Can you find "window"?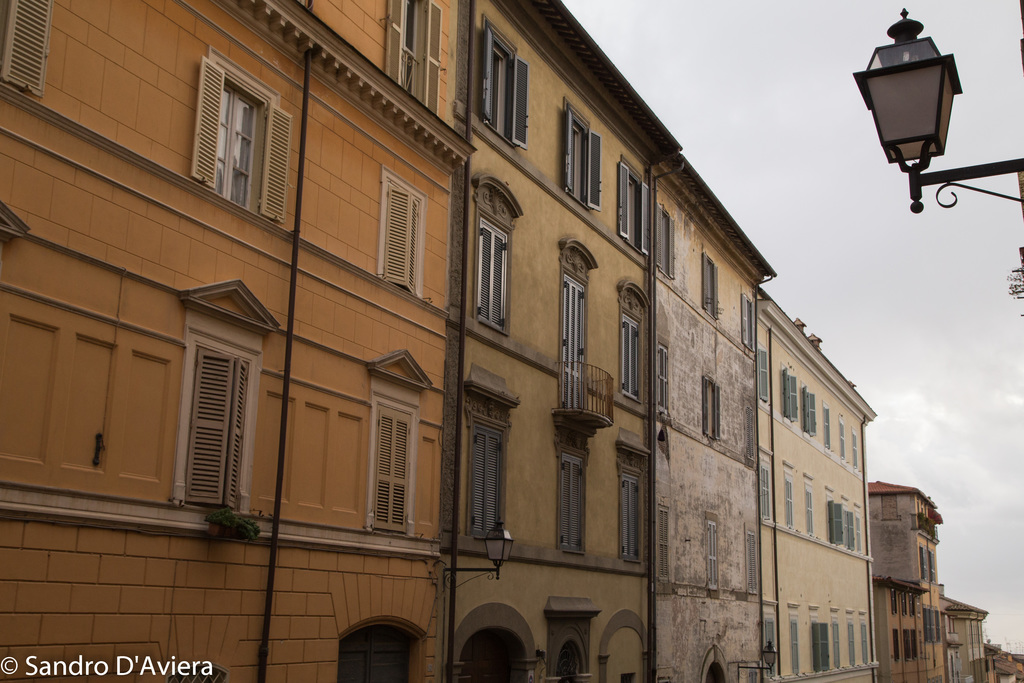
Yes, bounding box: l=742, t=295, r=758, b=350.
